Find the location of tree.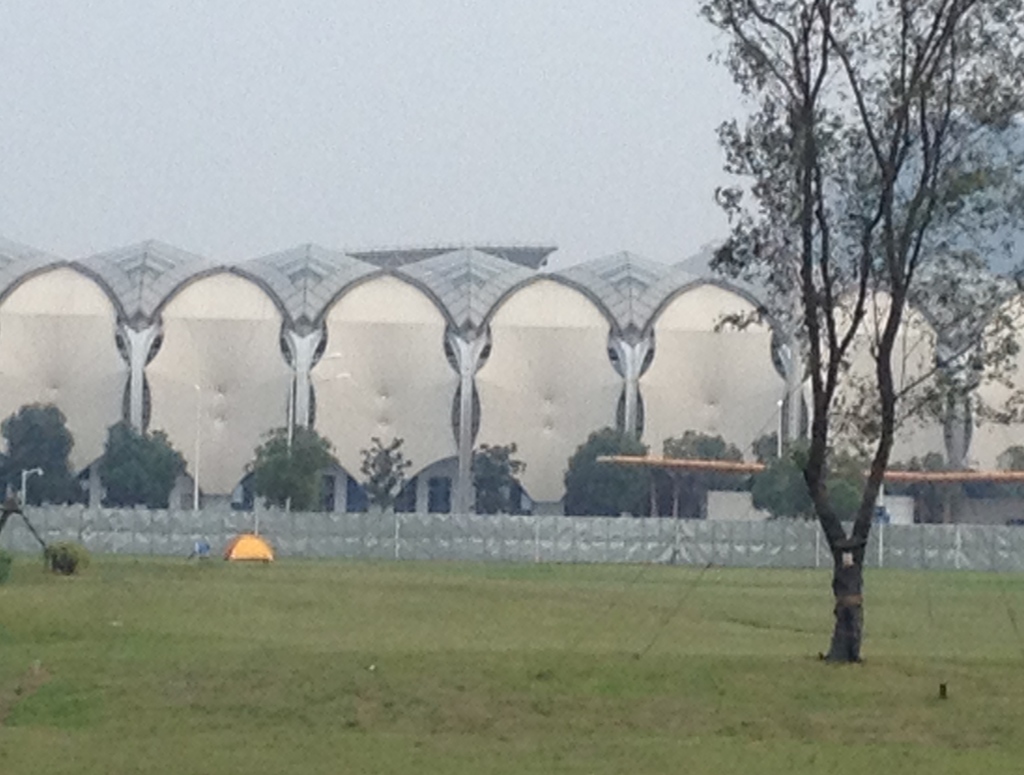
Location: [left=98, top=420, right=178, bottom=506].
